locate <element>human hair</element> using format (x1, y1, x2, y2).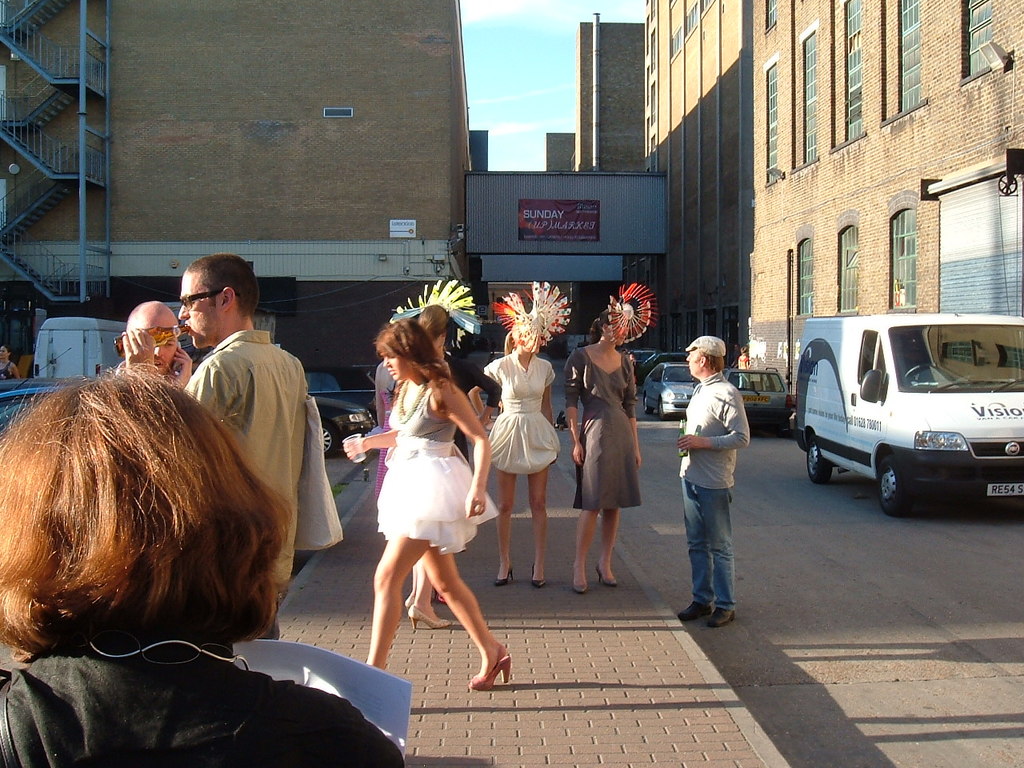
(692, 349, 725, 371).
